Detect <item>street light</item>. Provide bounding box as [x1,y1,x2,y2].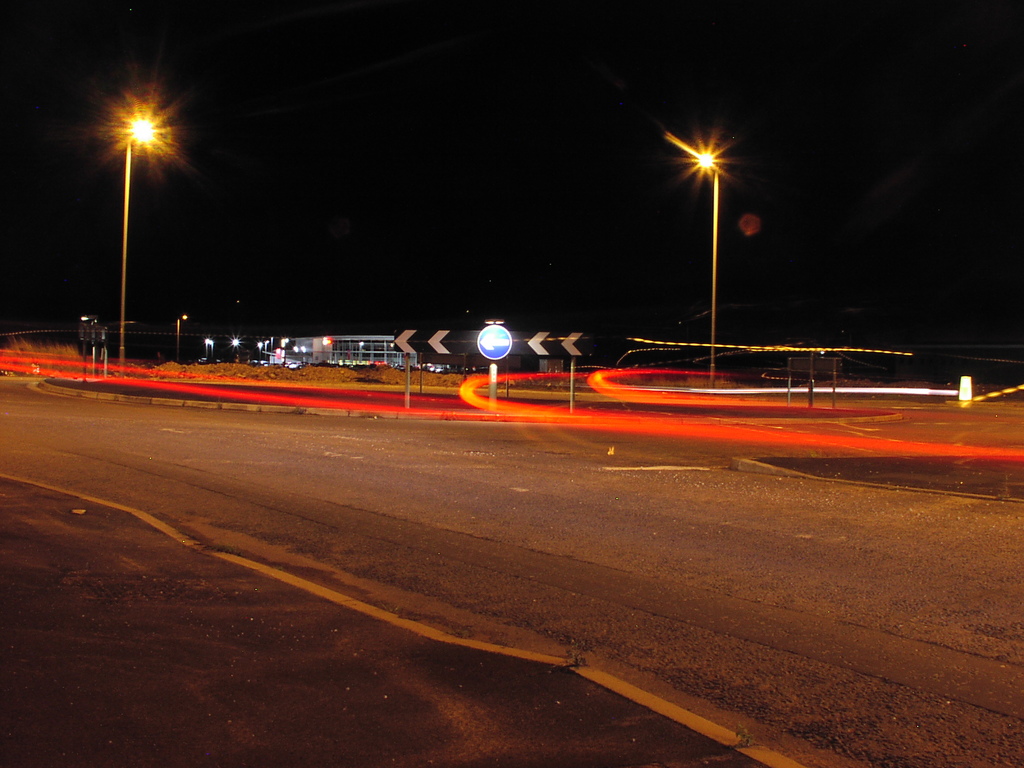
[230,339,241,349].
